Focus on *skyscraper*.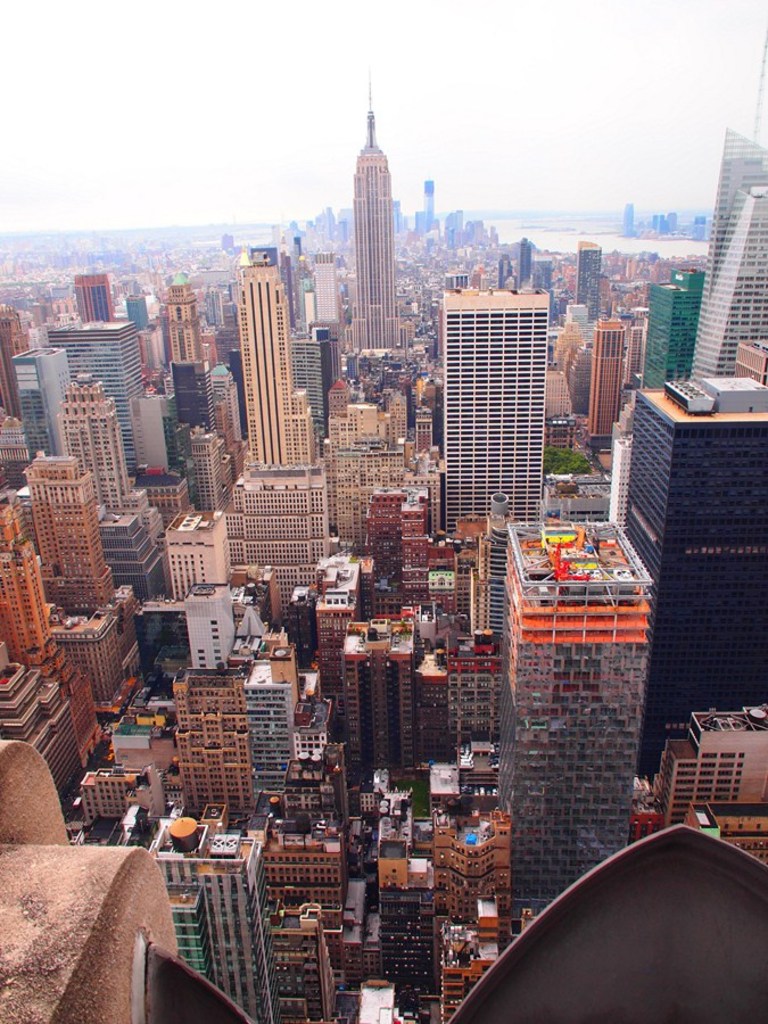
Focused at rect(639, 250, 712, 403).
